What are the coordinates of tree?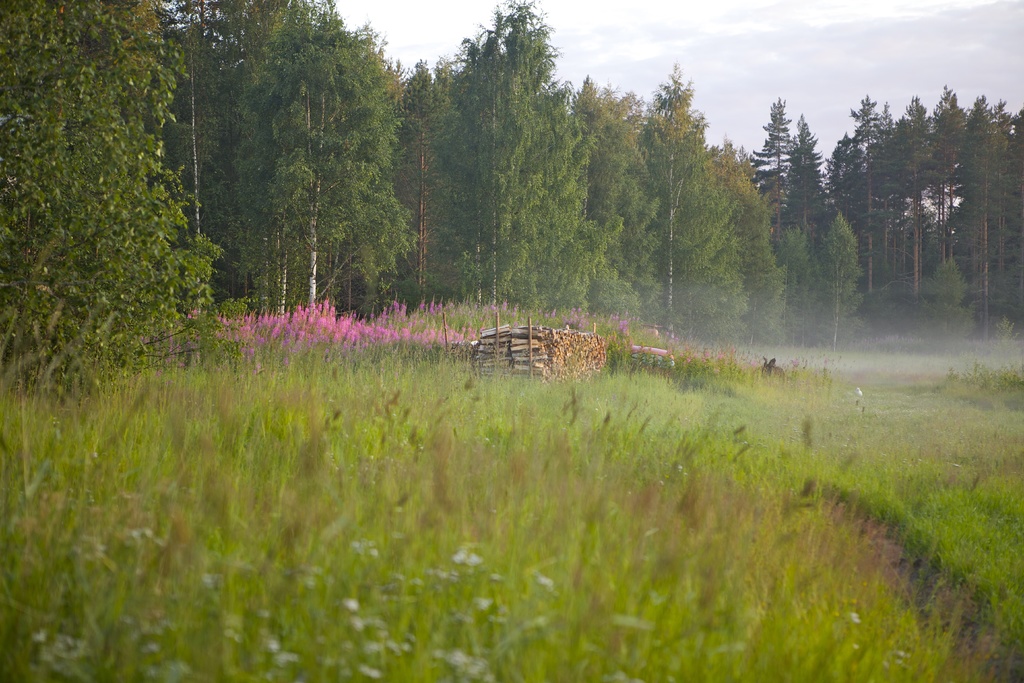
<bbox>5, 24, 264, 462</bbox>.
